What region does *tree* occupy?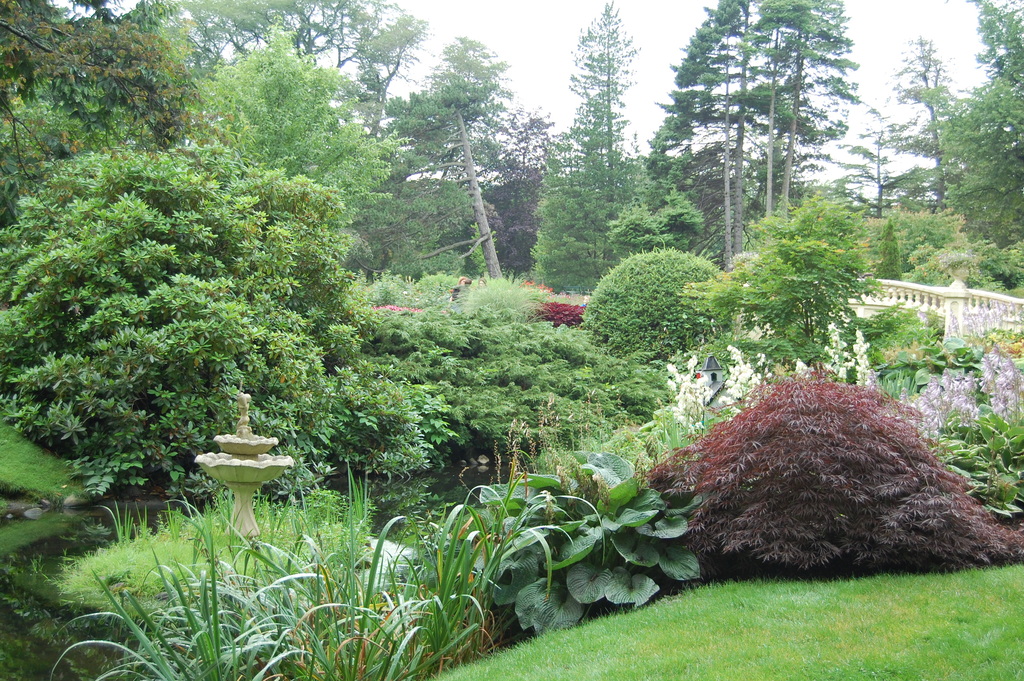
left=177, top=0, right=481, bottom=140.
